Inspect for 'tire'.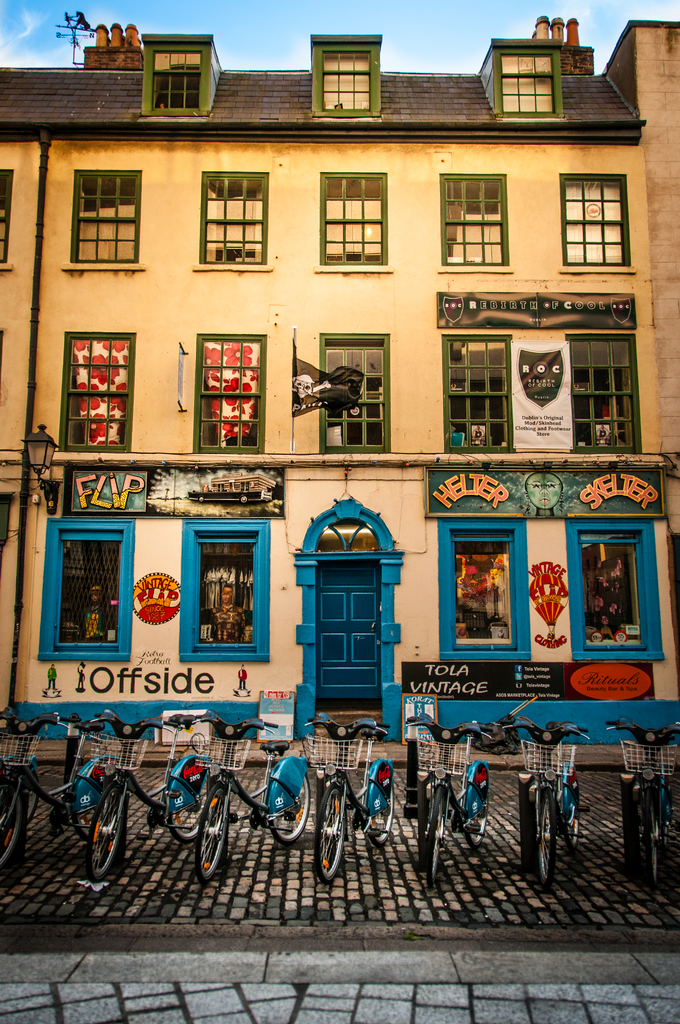
Inspection: (x1=314, y1=778, x2=342, y2=875).
